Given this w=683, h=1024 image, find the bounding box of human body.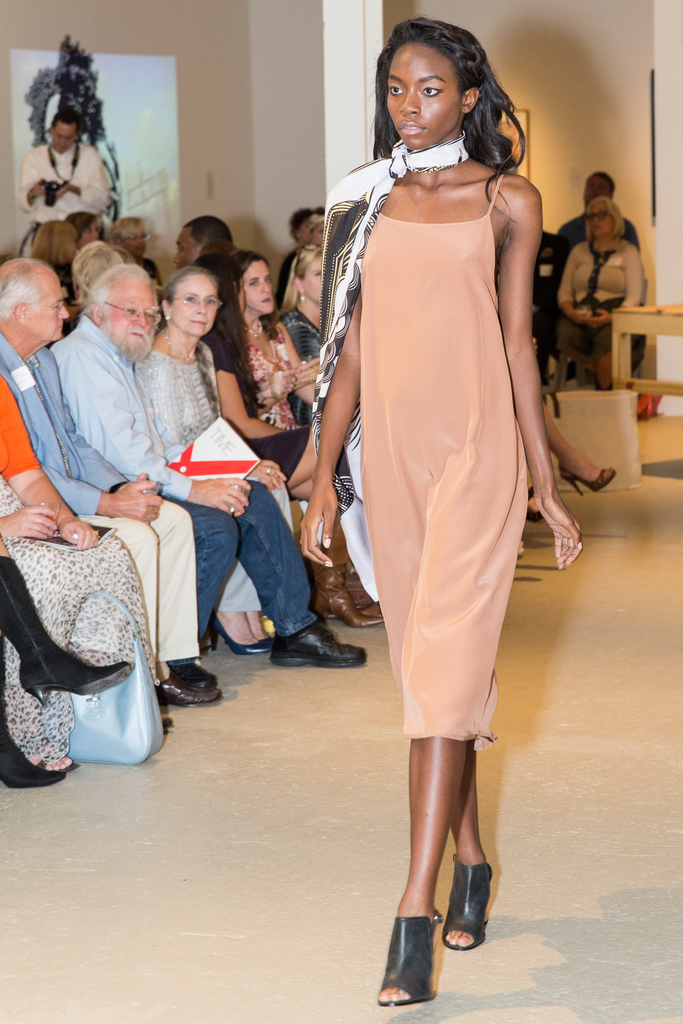
{"x1": 550, "y1": 194, "x2": 652, "y2": 374}.
